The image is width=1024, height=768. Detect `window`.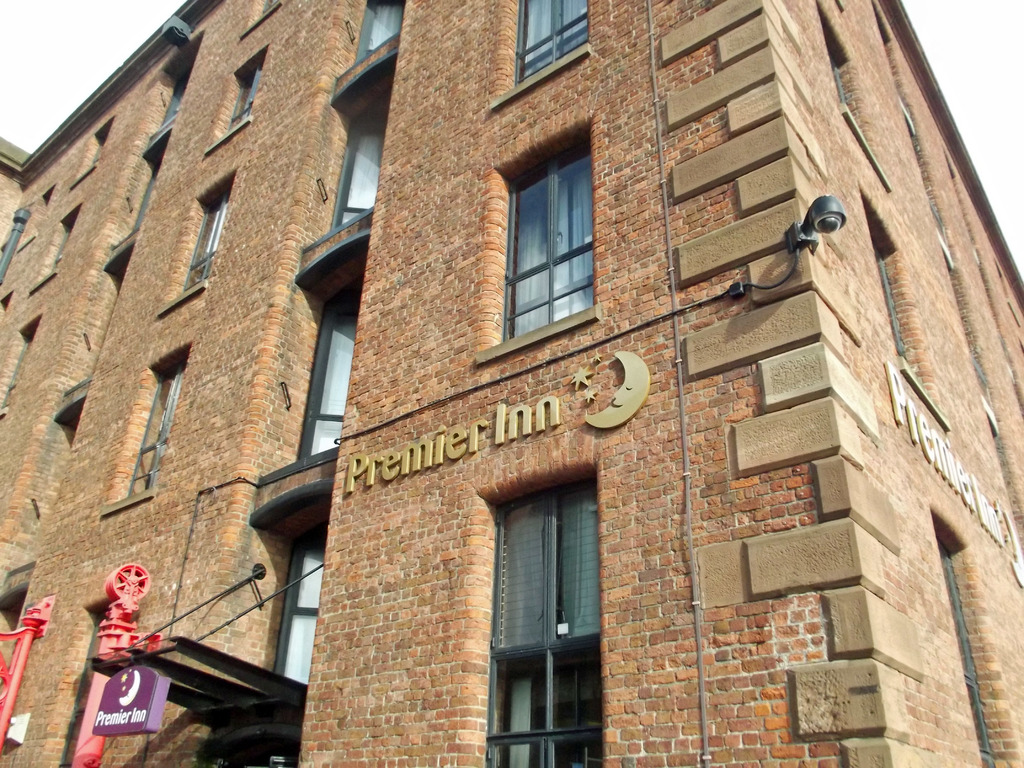
Detection: l=339, t=0, r=403, b=63.
